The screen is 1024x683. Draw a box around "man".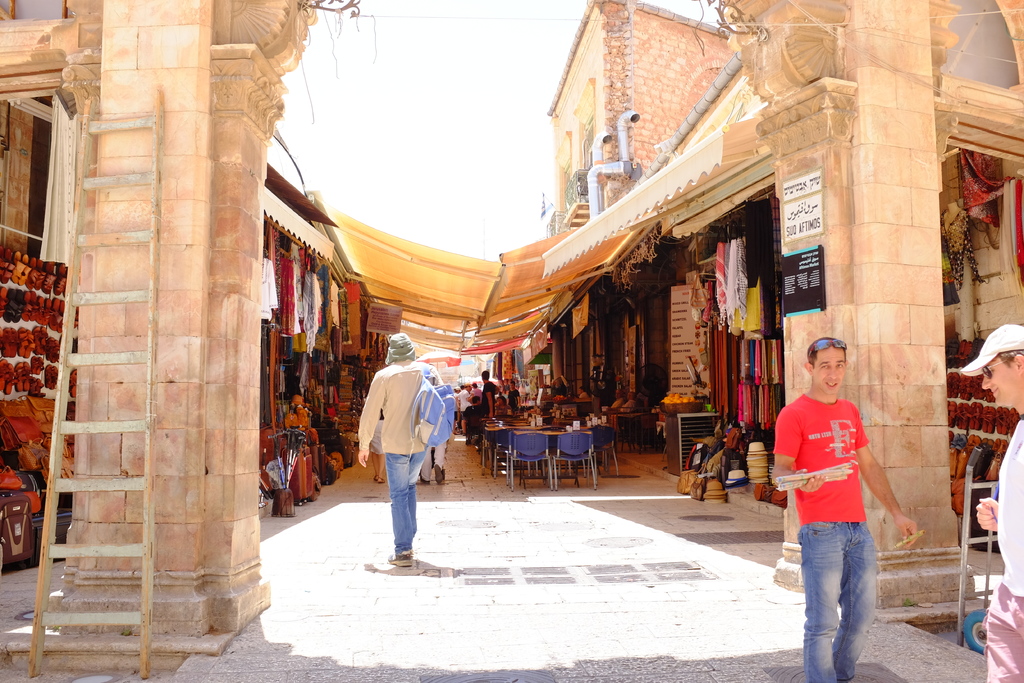
x1=774 y1=342 x2=895 y2=655.
